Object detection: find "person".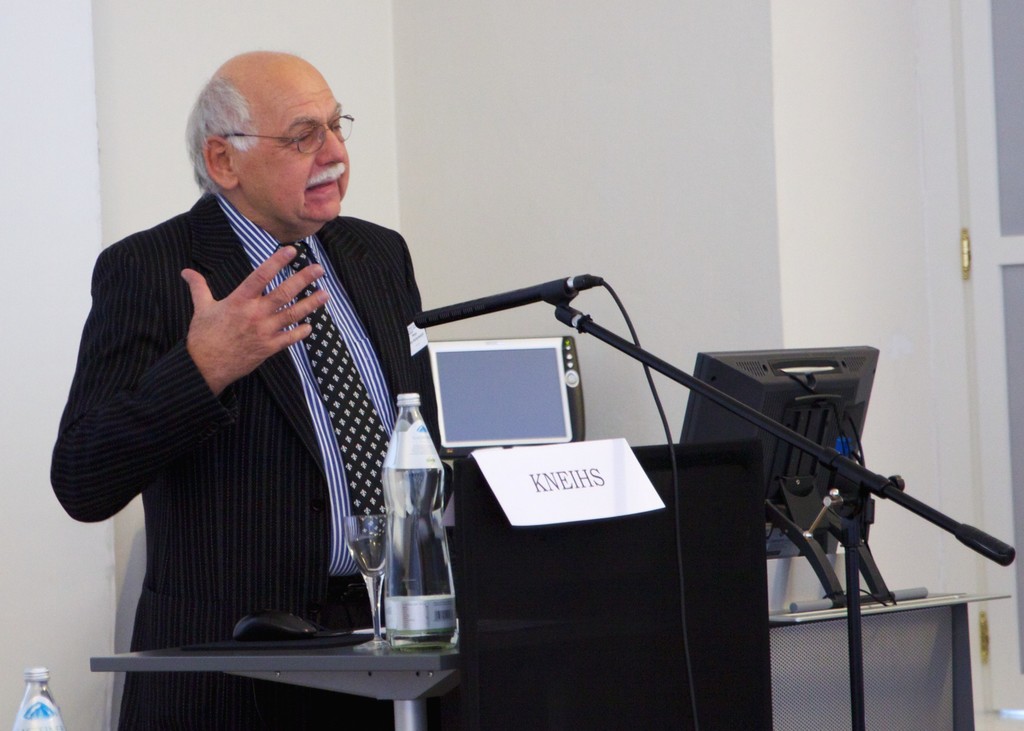
[93, 28, 463, 698].
